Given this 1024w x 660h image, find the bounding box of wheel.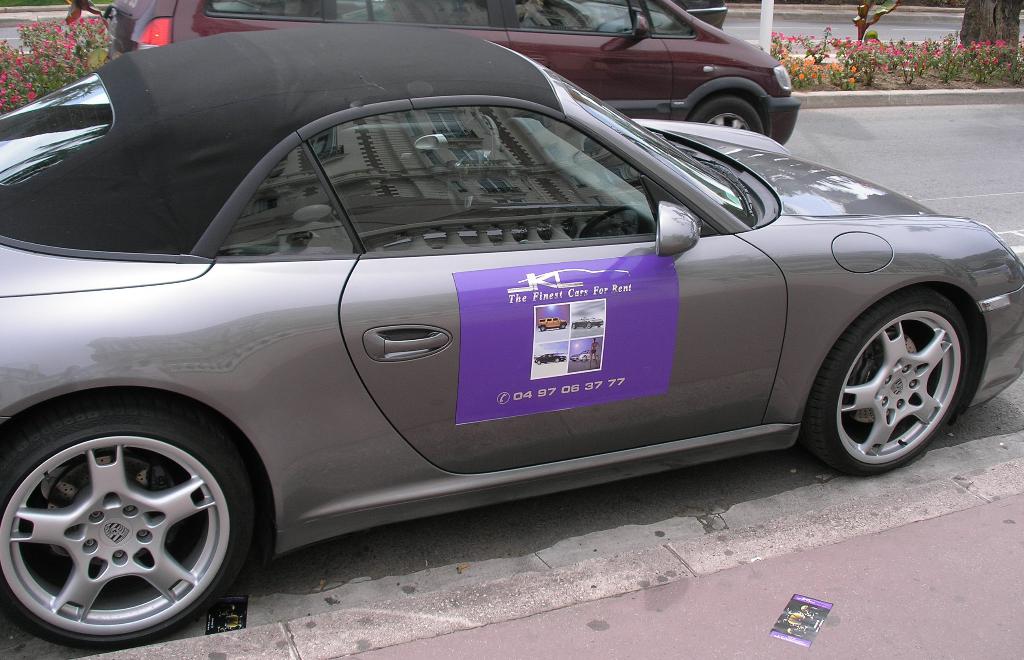
(0,400,250,648).
